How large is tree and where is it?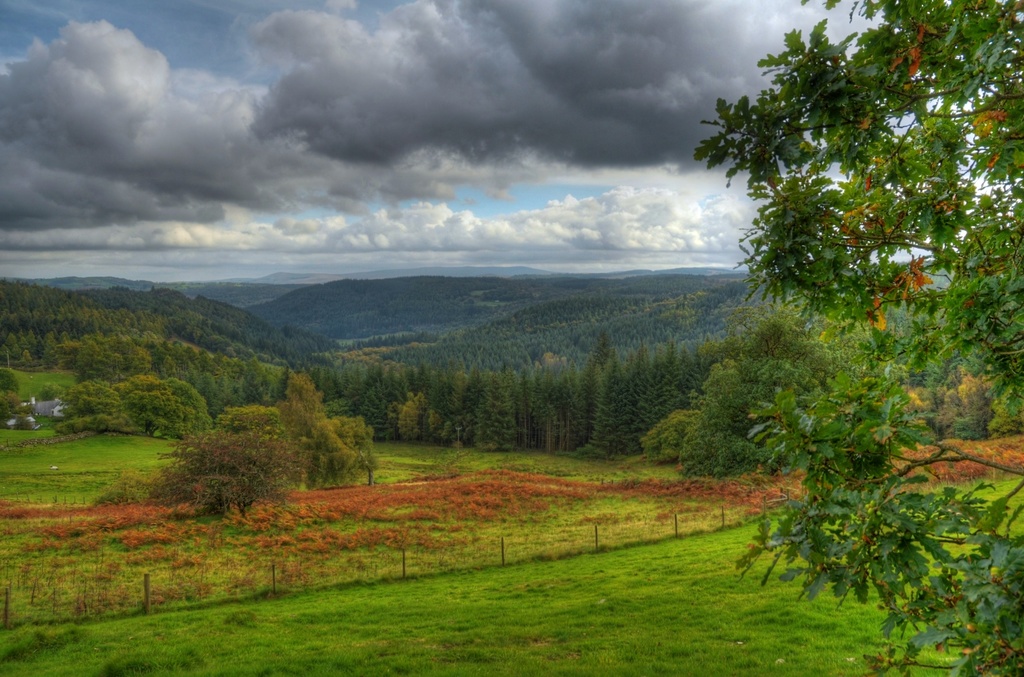
Bounding box: x1=641, y1=352, x2=838, y2=476.
